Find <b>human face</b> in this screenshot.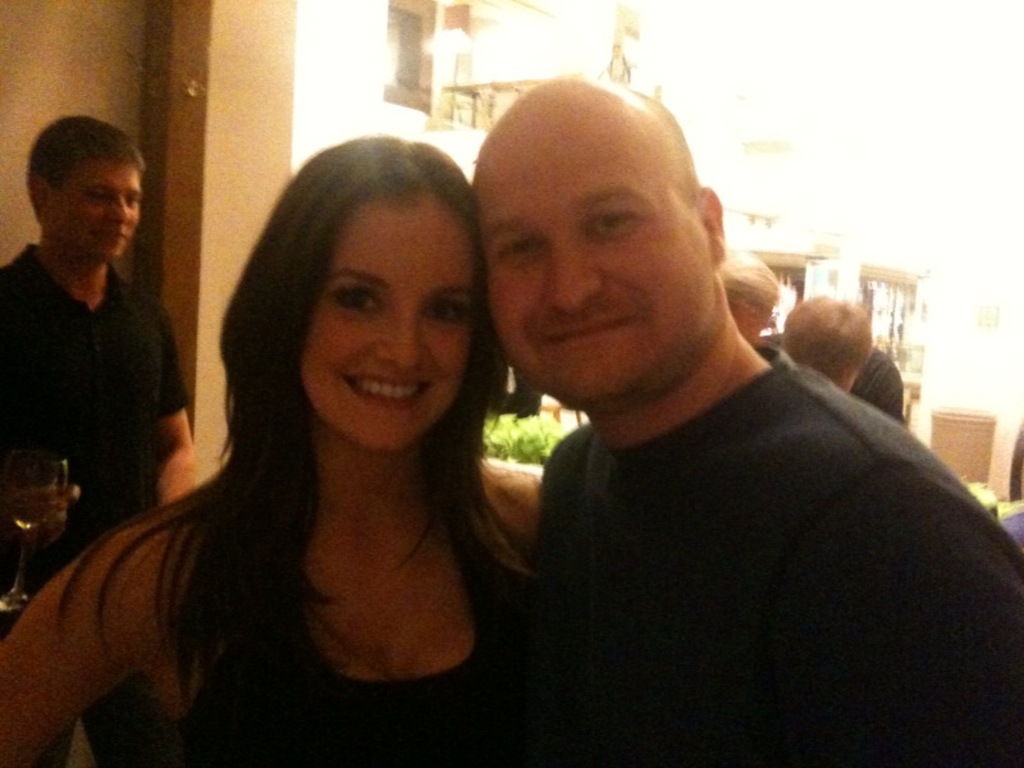
The bounding box for <b>human face</b> is <region>50, 159, 141, 259</region>.
